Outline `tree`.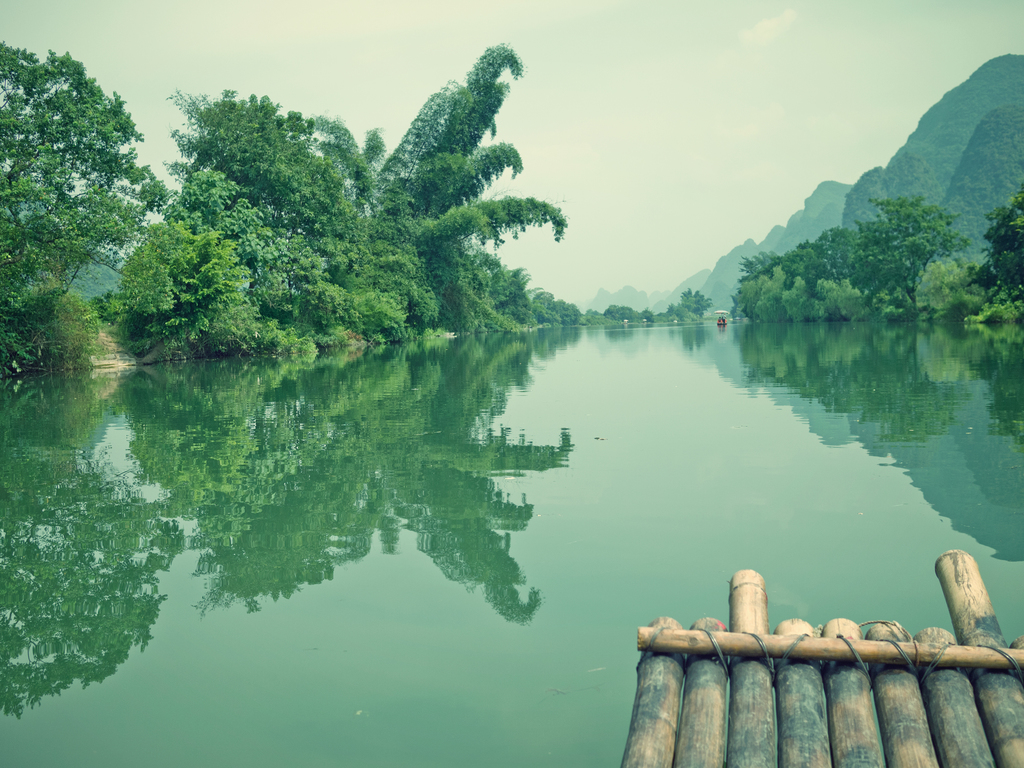
Outline: Rect(10, 36, 147, 348).
